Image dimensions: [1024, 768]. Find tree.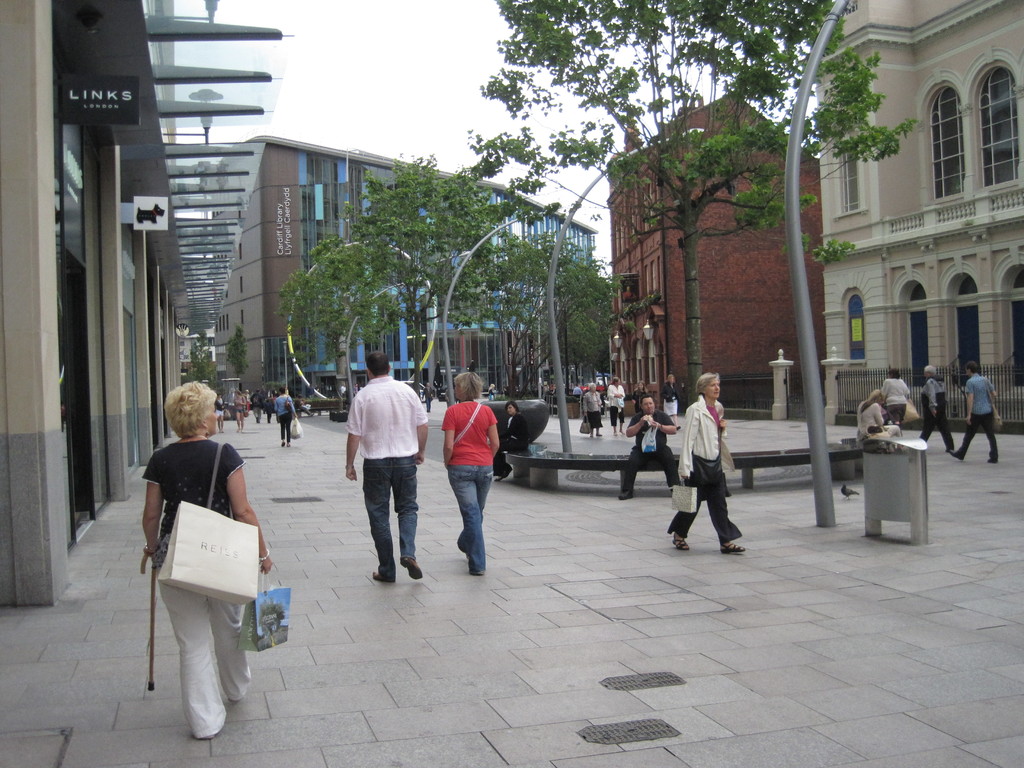
<region>473, 56, 726, 415</region>.
